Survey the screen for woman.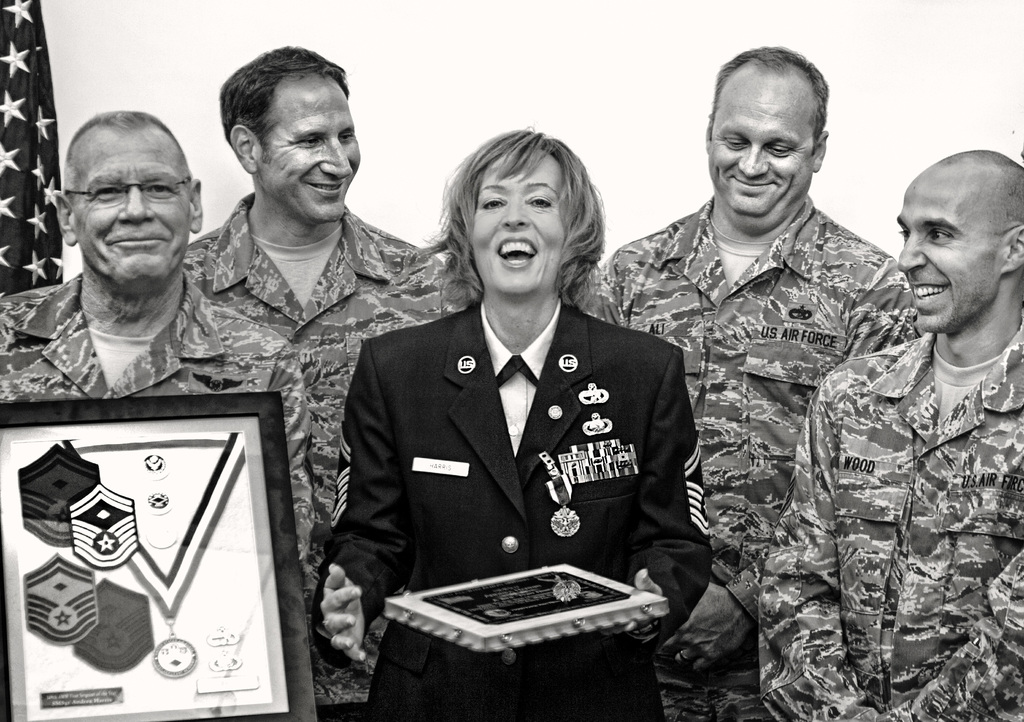
Survey found: [319, 123, 705, 703].
